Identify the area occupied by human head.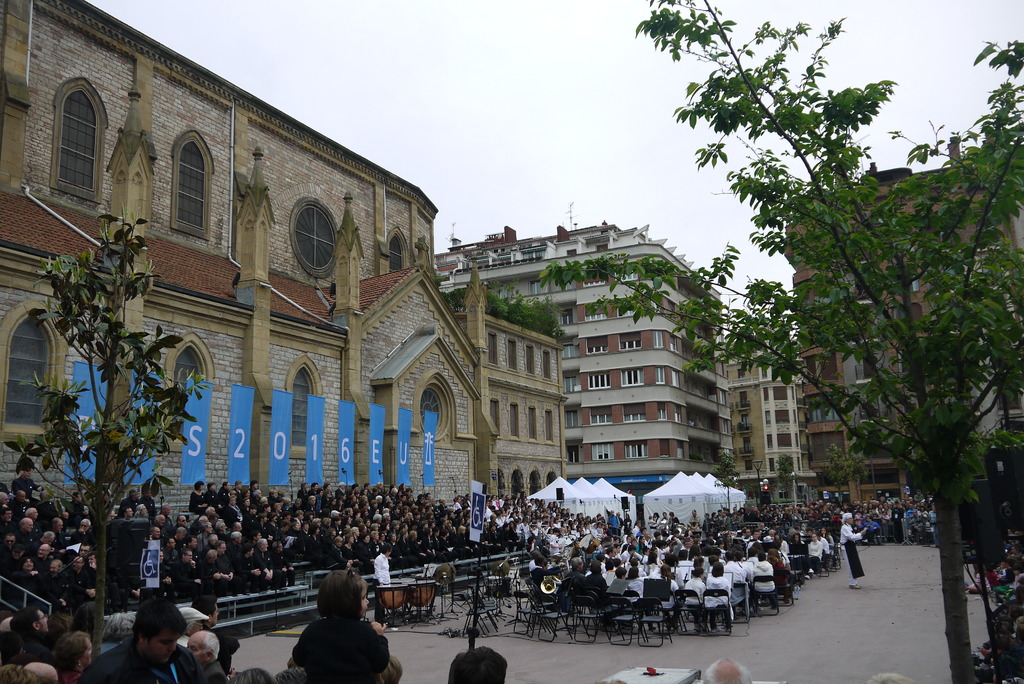
Area: <bbox>1, 491, 10, 504</bbox>.
